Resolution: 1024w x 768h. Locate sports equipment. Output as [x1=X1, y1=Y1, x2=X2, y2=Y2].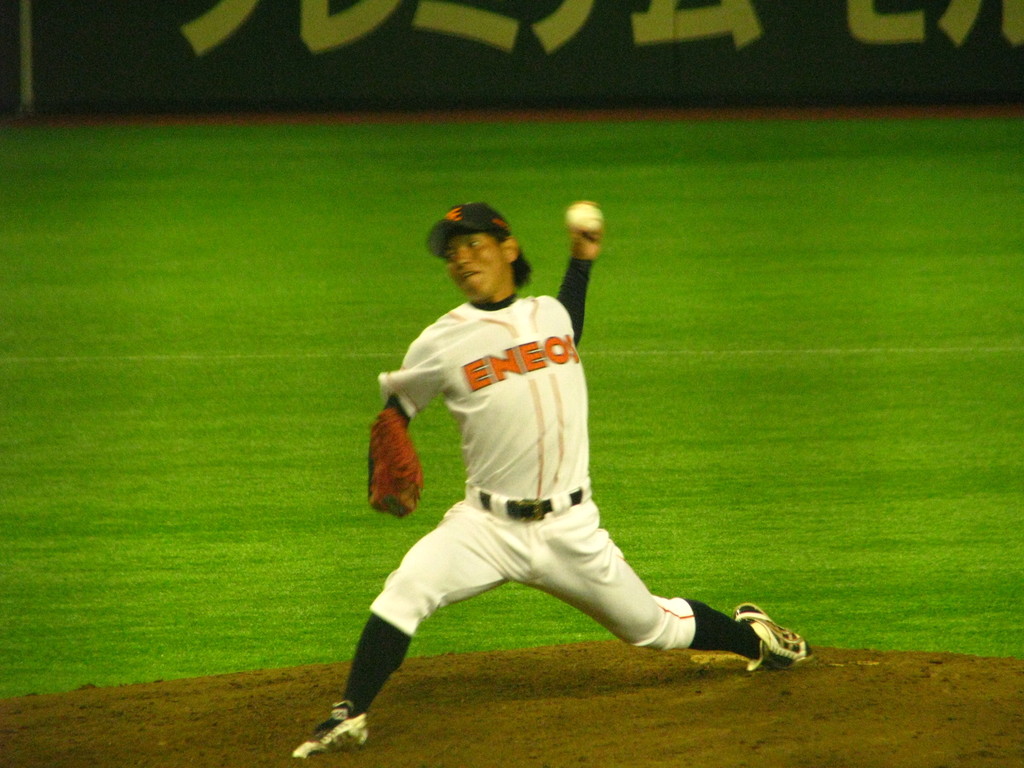
[x1=369, y1=403, x2=423, y2=517].
